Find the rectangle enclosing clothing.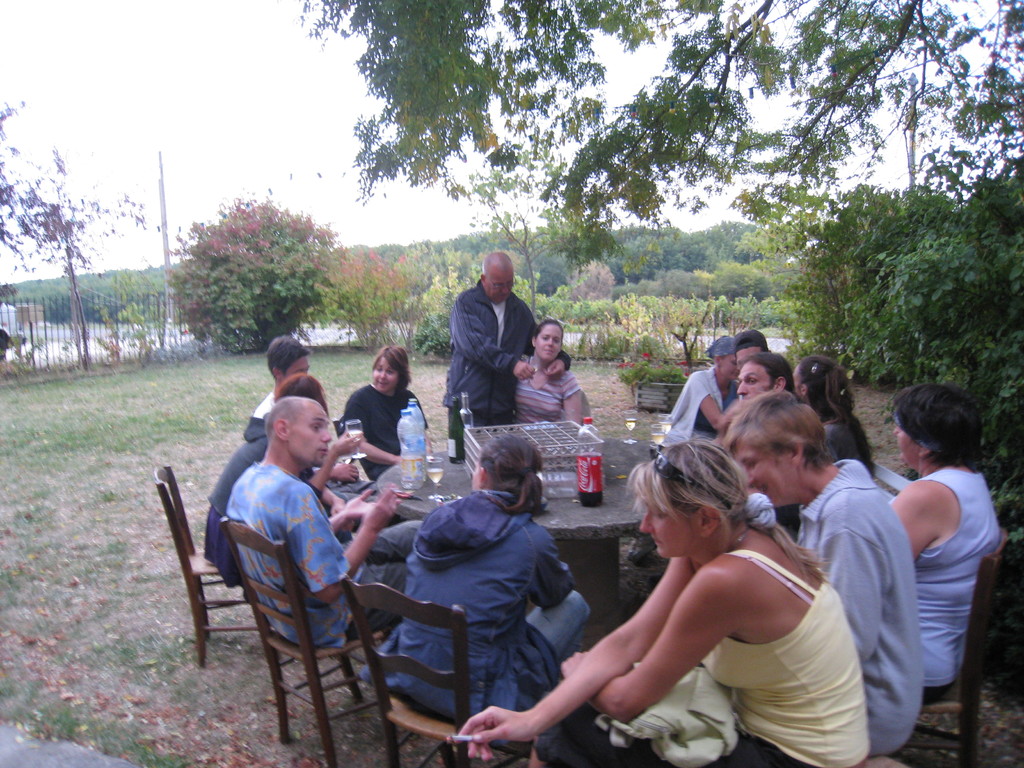
detection(221, 458, 425, 651).
